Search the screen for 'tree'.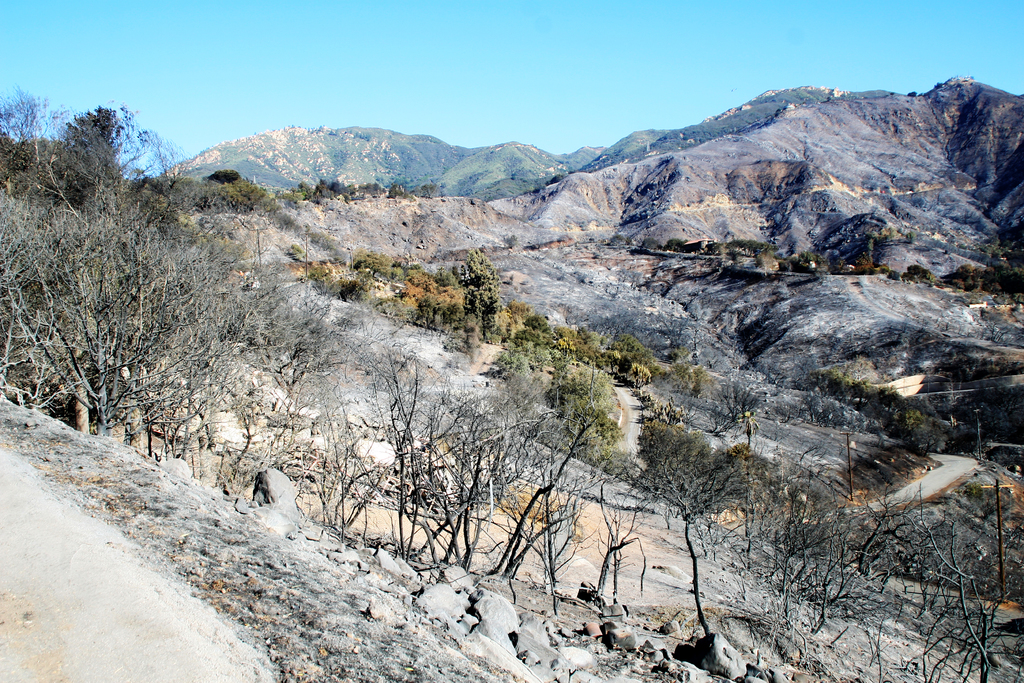
Found at Rect(360, 180, 392, 199).
